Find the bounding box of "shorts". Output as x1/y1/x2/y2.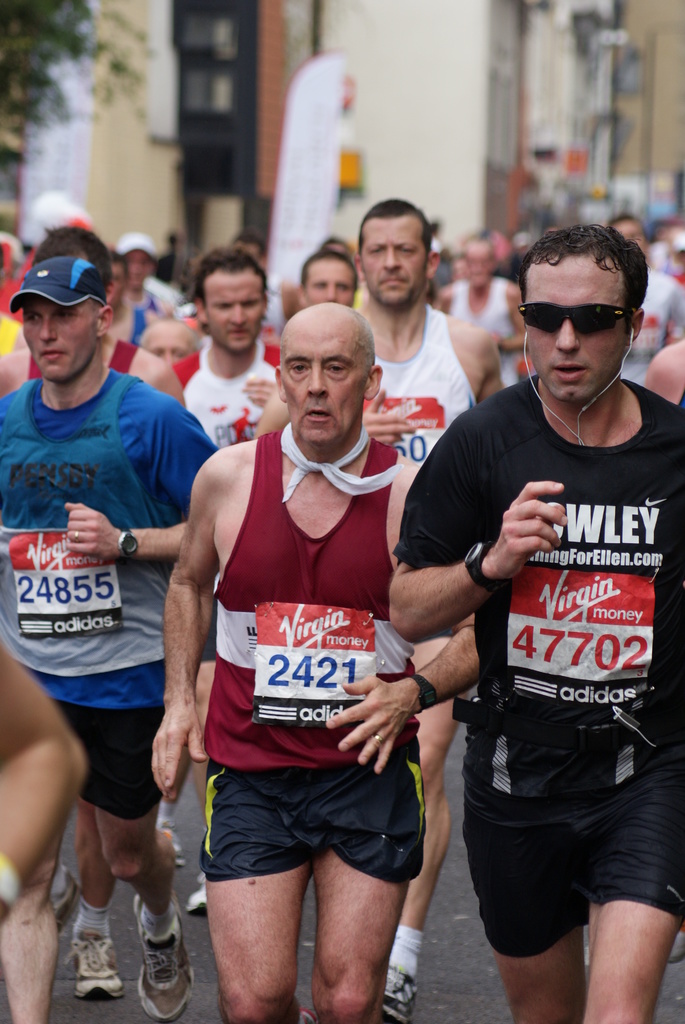
196/764/433/882.
